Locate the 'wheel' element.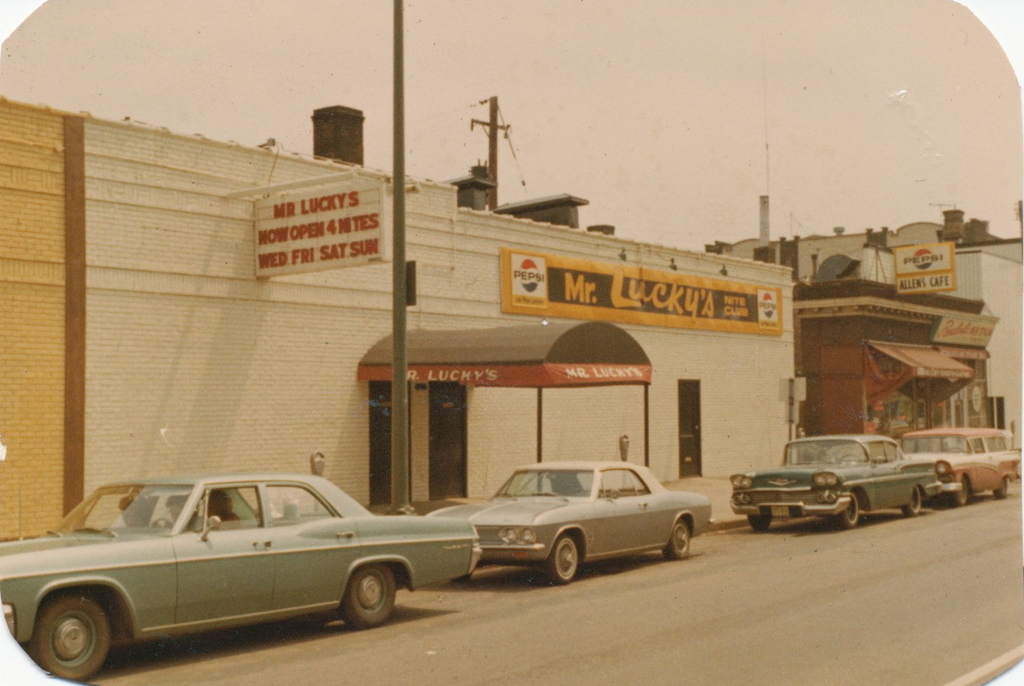
Element bbox: [548,530,581,583].
